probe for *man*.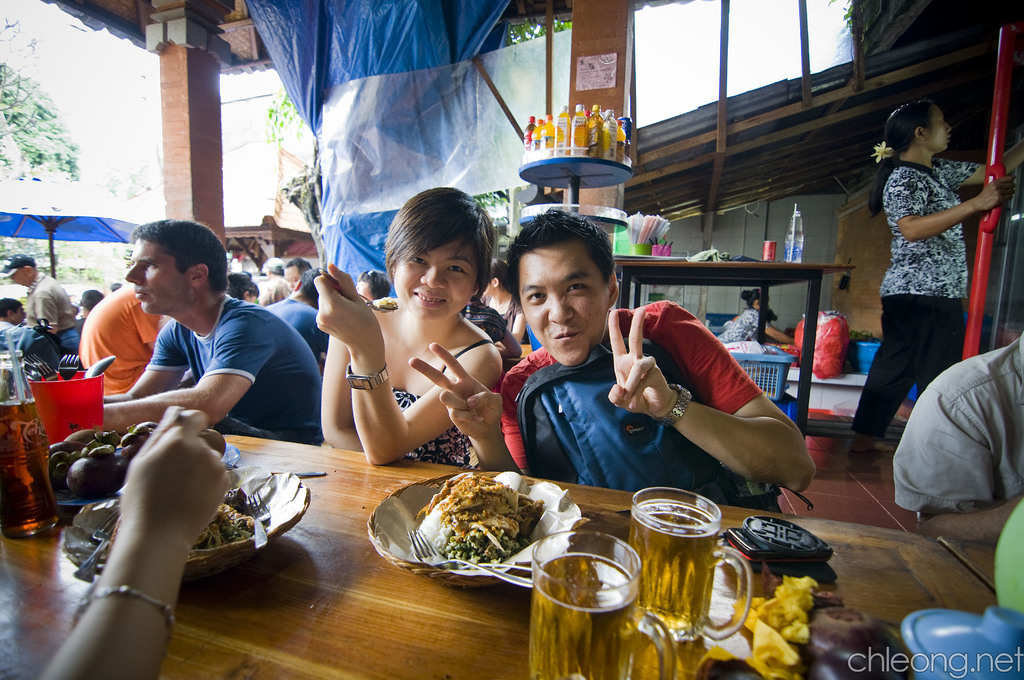
Probe result: <box>249,255,289,308</box>.
